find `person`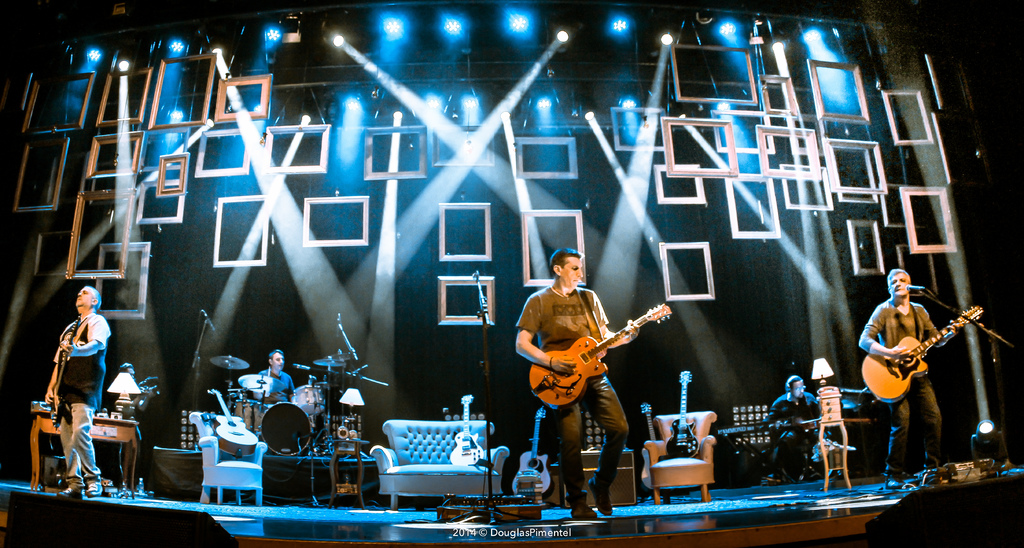
106, 361, 157, 492
